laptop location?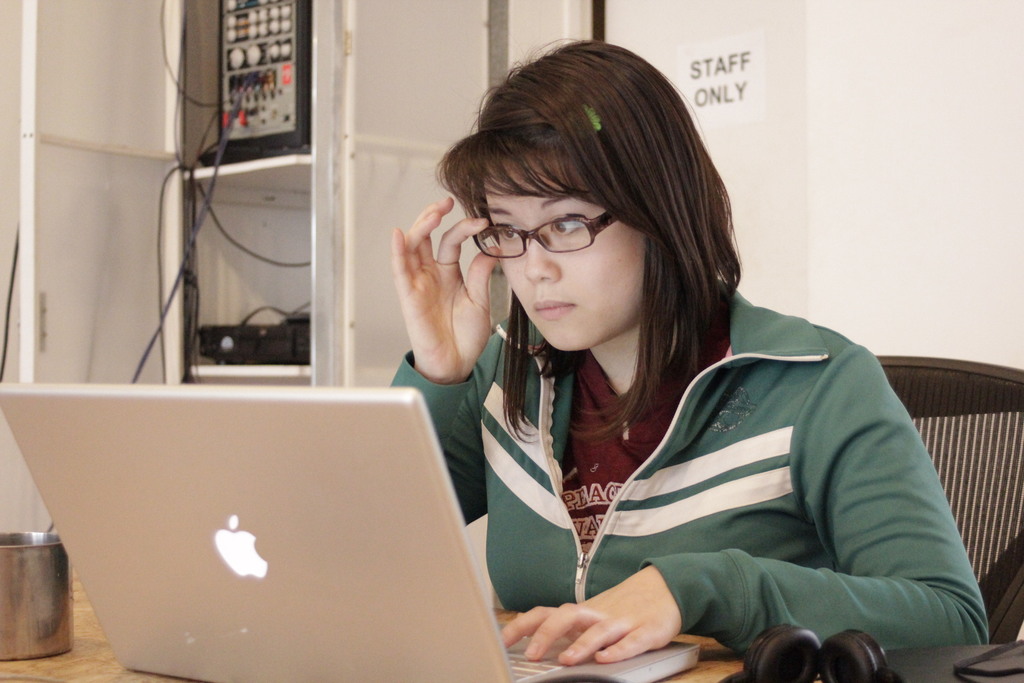
detection(0, 370, 504, 682)
